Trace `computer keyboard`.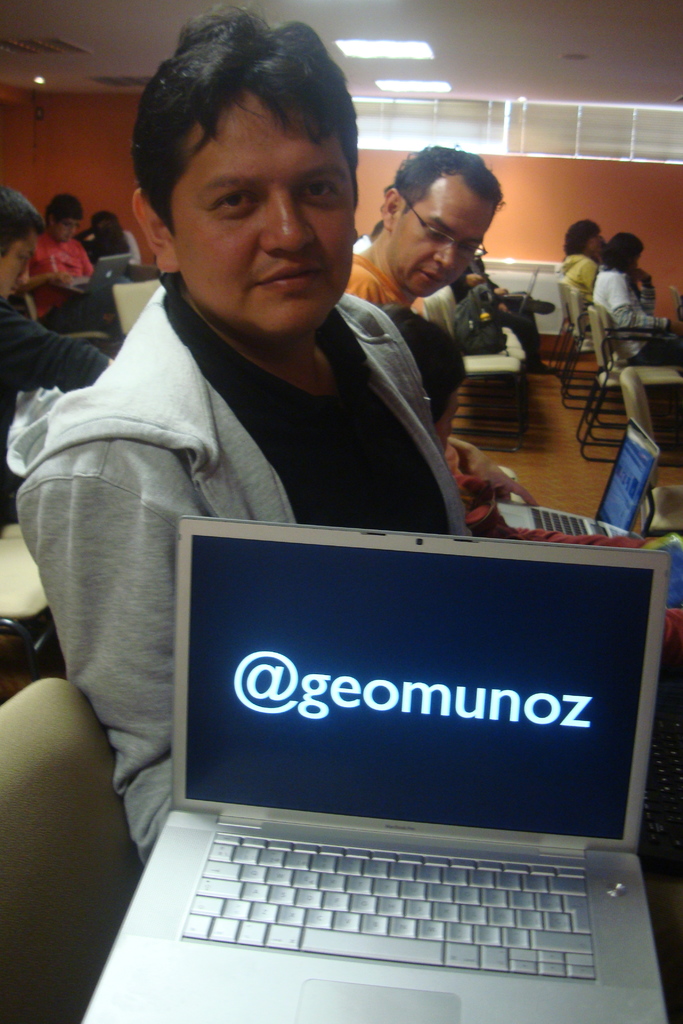
Traced to 178 826 600 980.
